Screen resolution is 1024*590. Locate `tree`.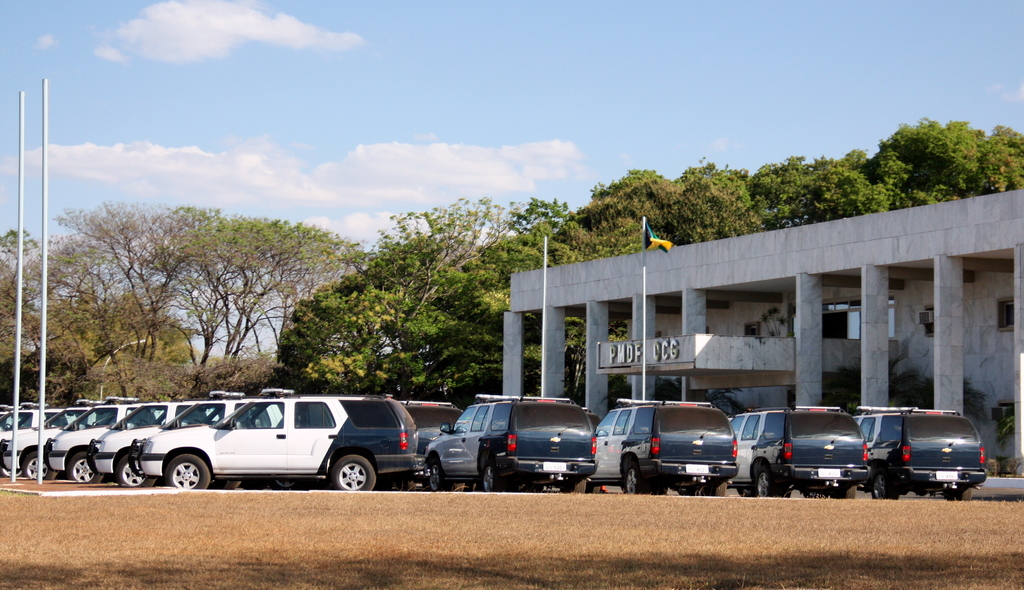
detection(865, 109, 998, 188).
